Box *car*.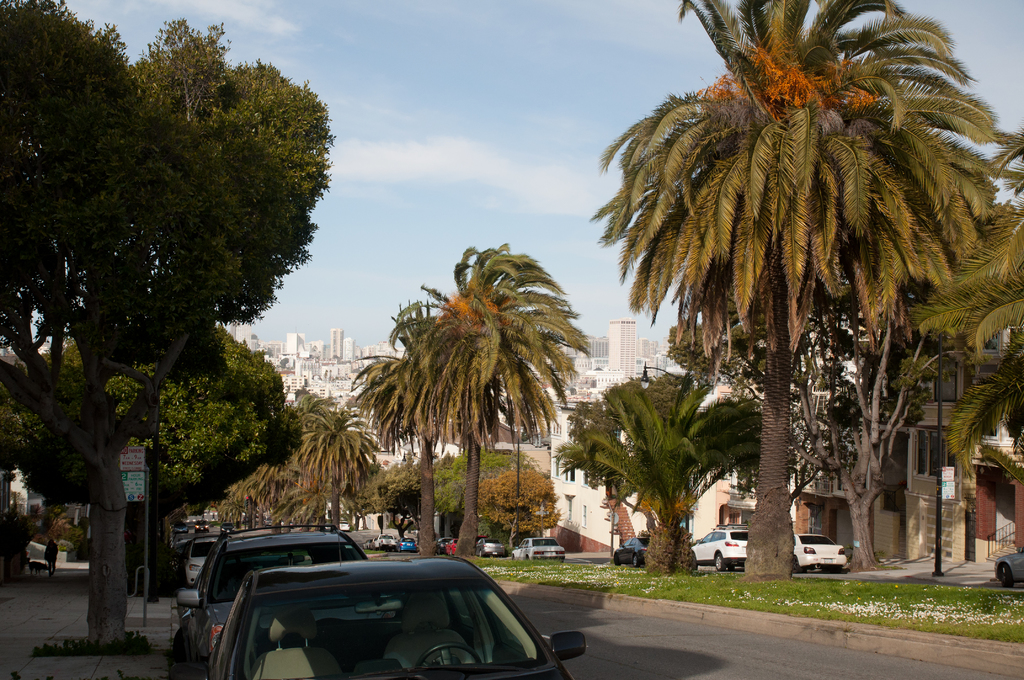
rect(369, 536, 397, 550).
